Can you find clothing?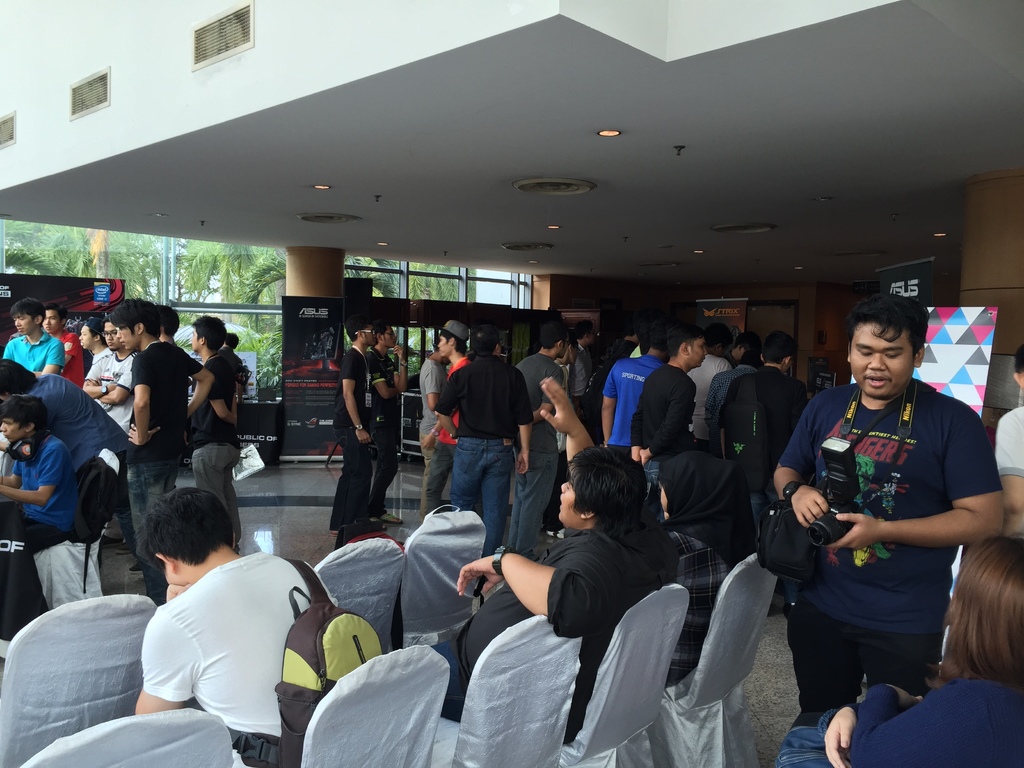
Yes, bounding box: bbox=(705, 353, 763, 443).
